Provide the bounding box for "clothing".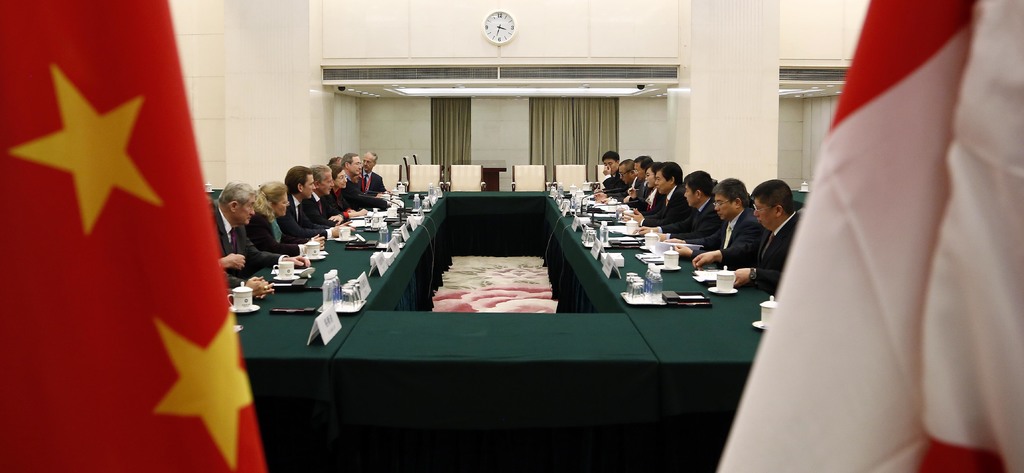
bbox=[293, 200, 332, 227].
